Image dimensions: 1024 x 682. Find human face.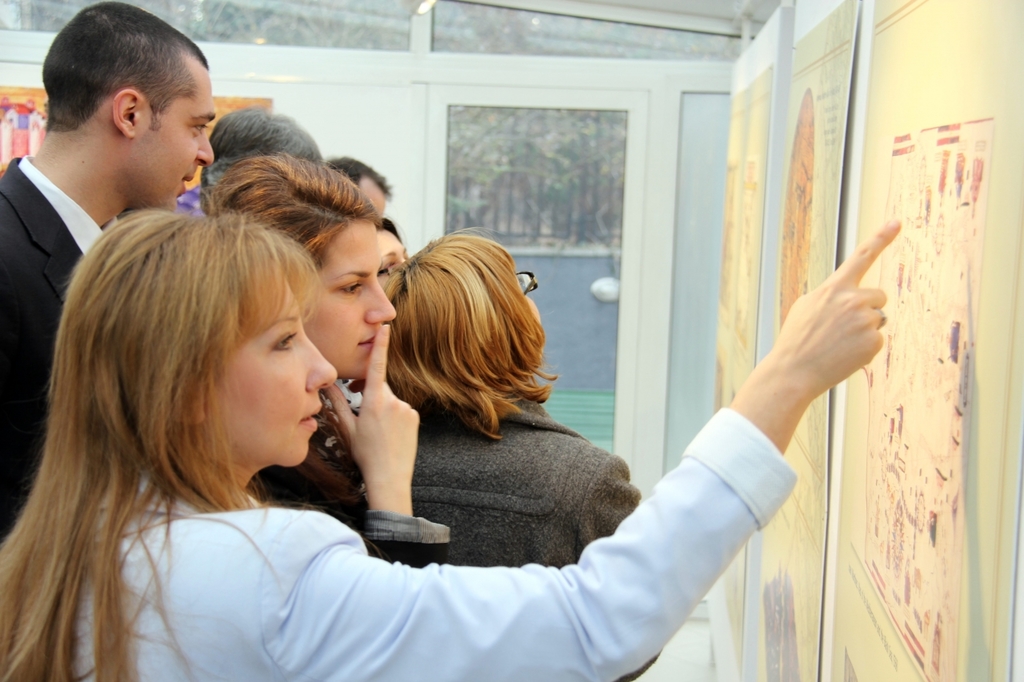
[left=229, top=277, right=334, bottom=469].
